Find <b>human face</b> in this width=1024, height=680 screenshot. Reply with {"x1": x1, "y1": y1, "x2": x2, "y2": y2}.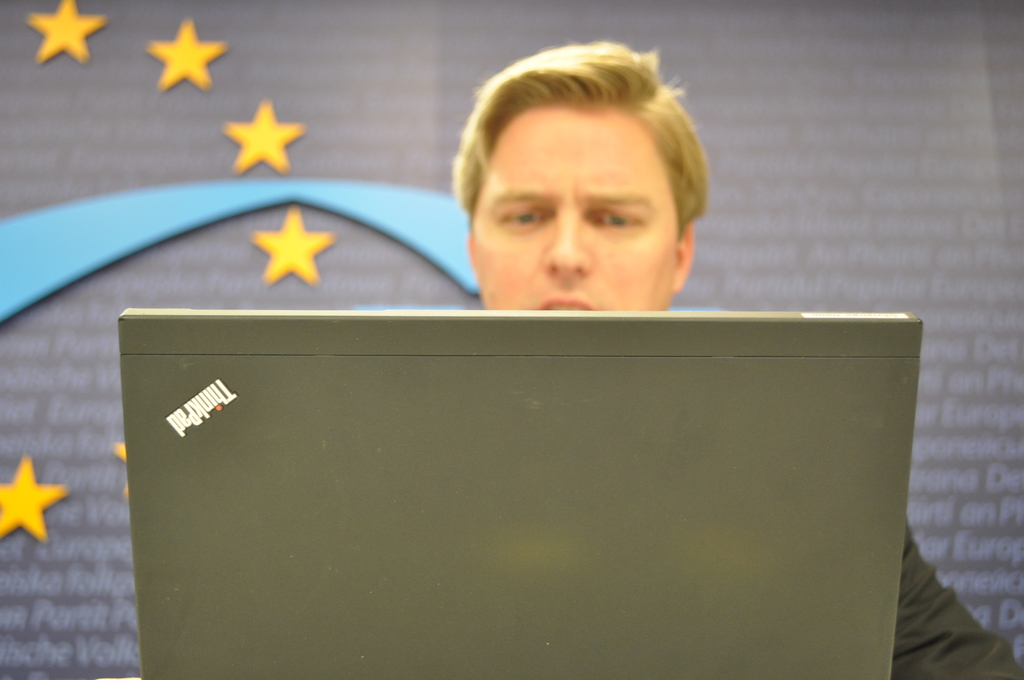
{"x1": 474, "y1": 99, "x2": 677, "y2": 309}.
